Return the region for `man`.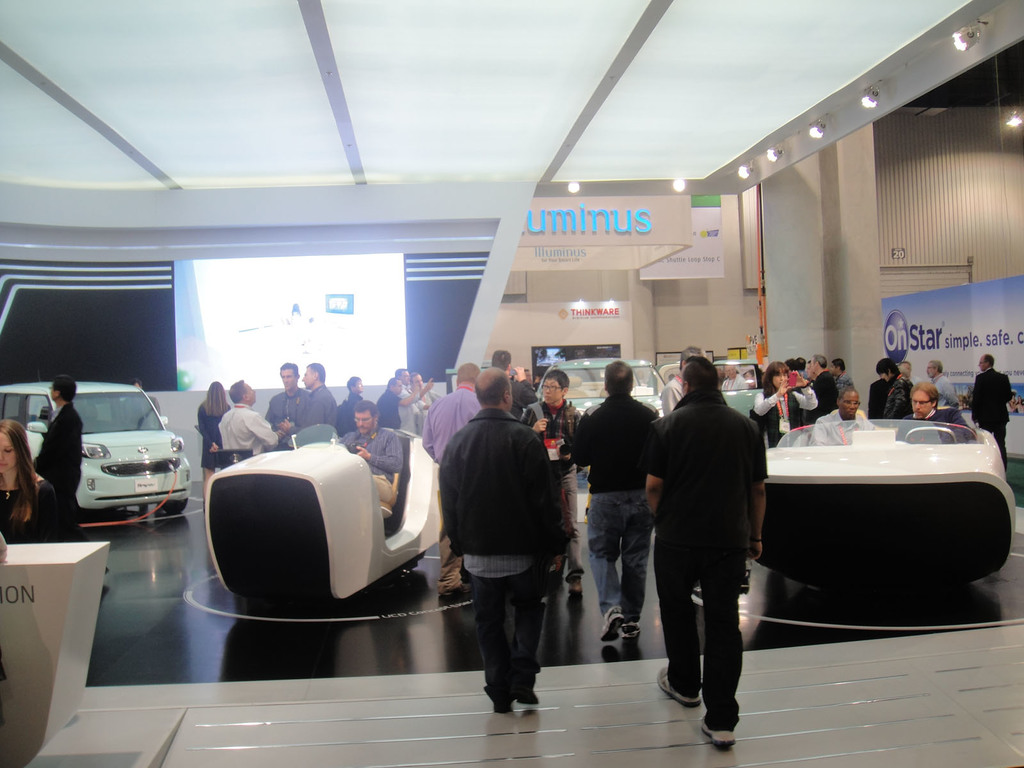
{"left": 810, "top": 383, "right": 881, "bottom": 449}.
